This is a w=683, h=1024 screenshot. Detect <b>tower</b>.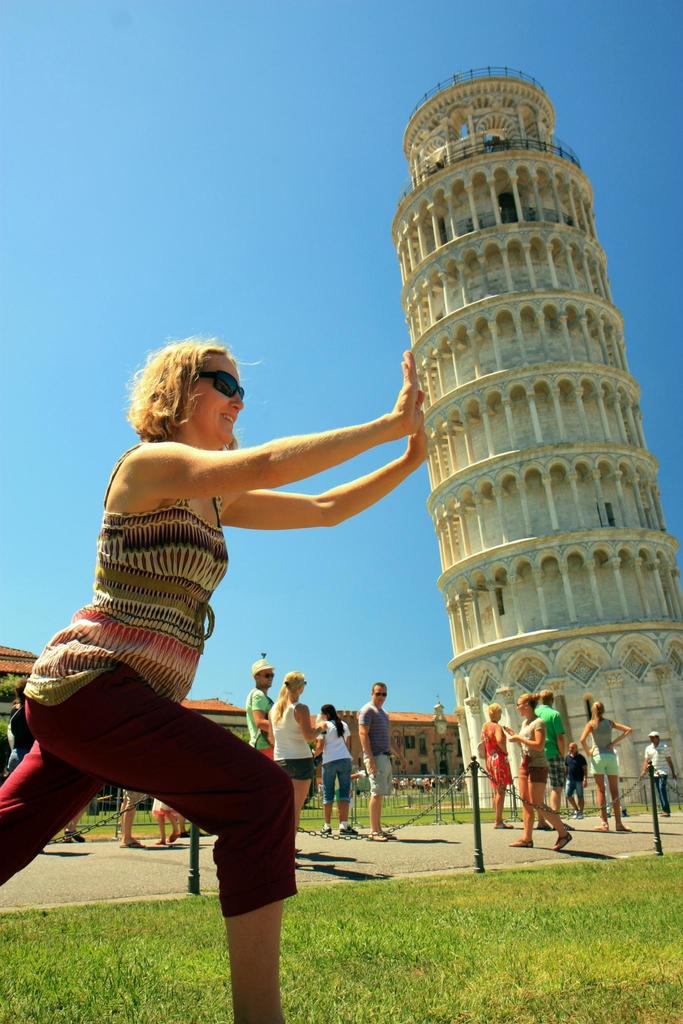
x1=379 y1=55 x2=682 y2=811.
